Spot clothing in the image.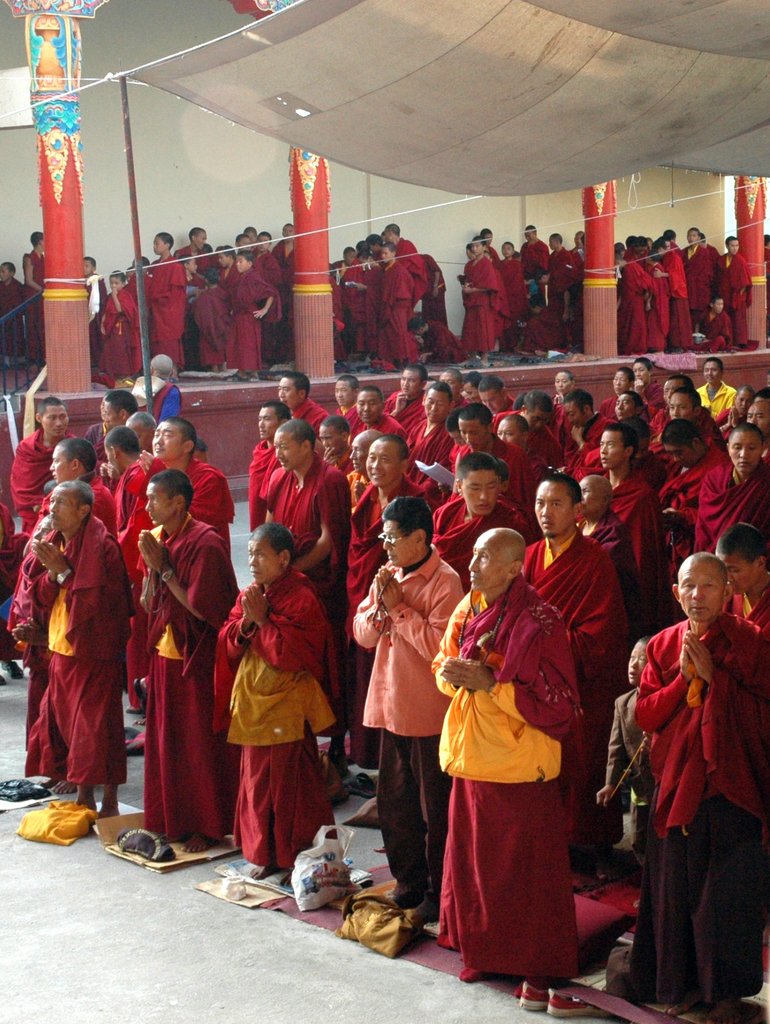
clothing found at l=329, t=440, r=354, b=470.
